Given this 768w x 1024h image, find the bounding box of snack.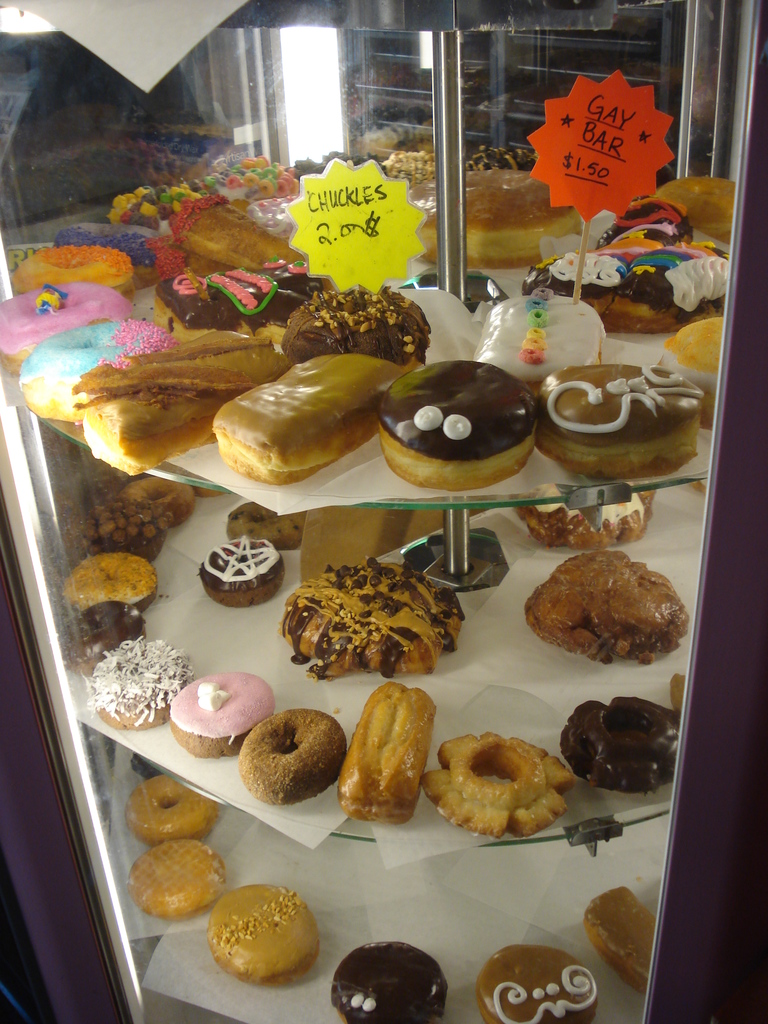
(x1=0, y1=290, x2=150, y2=372).
